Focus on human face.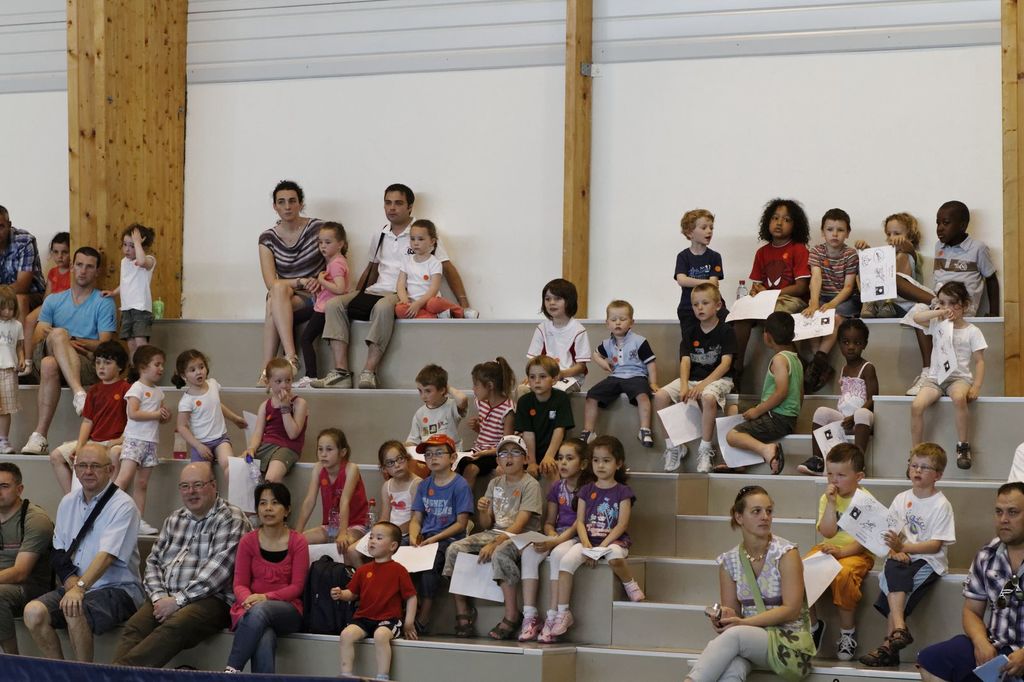
Focused at bbox=[272, 369, 294, 395].
